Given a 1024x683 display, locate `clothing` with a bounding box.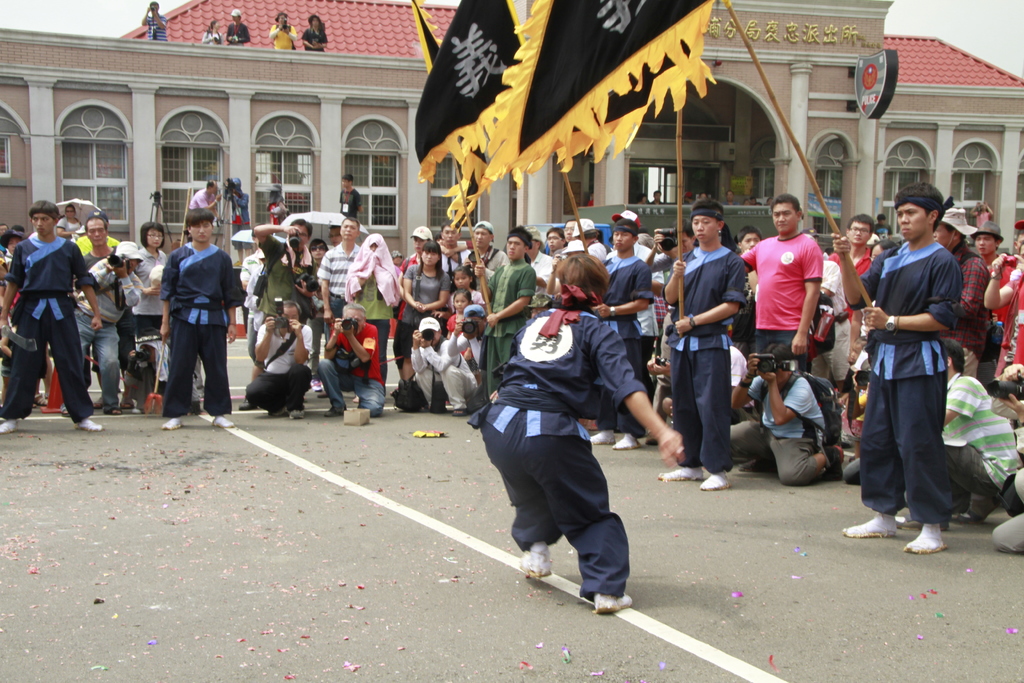
Located: 308,247,353,355.
